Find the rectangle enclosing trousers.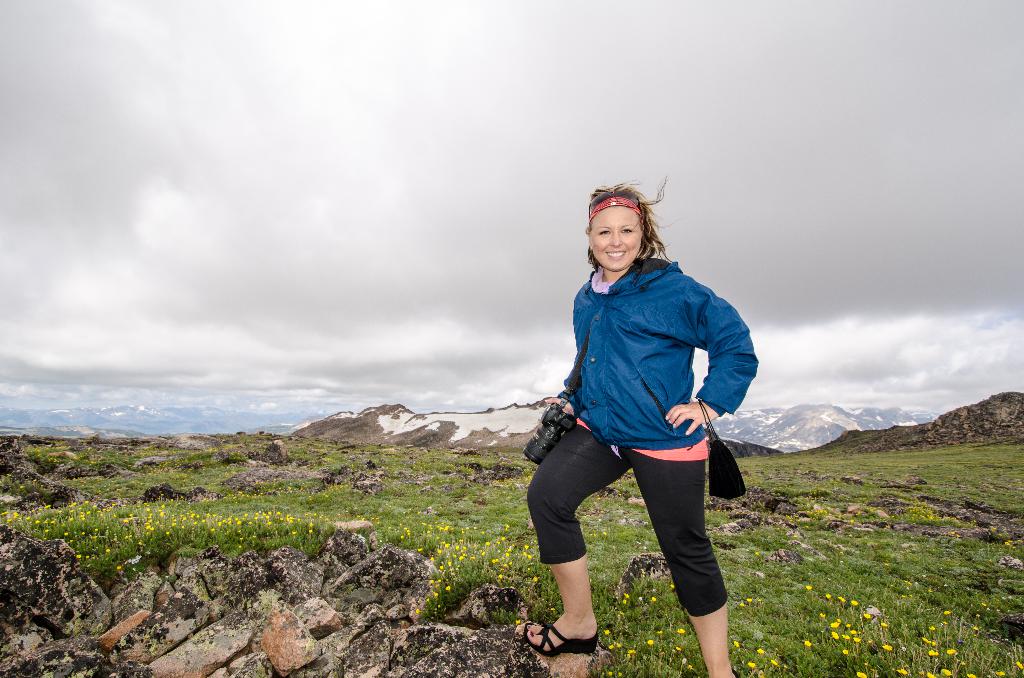
bbox=[558, 413, 721, 627].
